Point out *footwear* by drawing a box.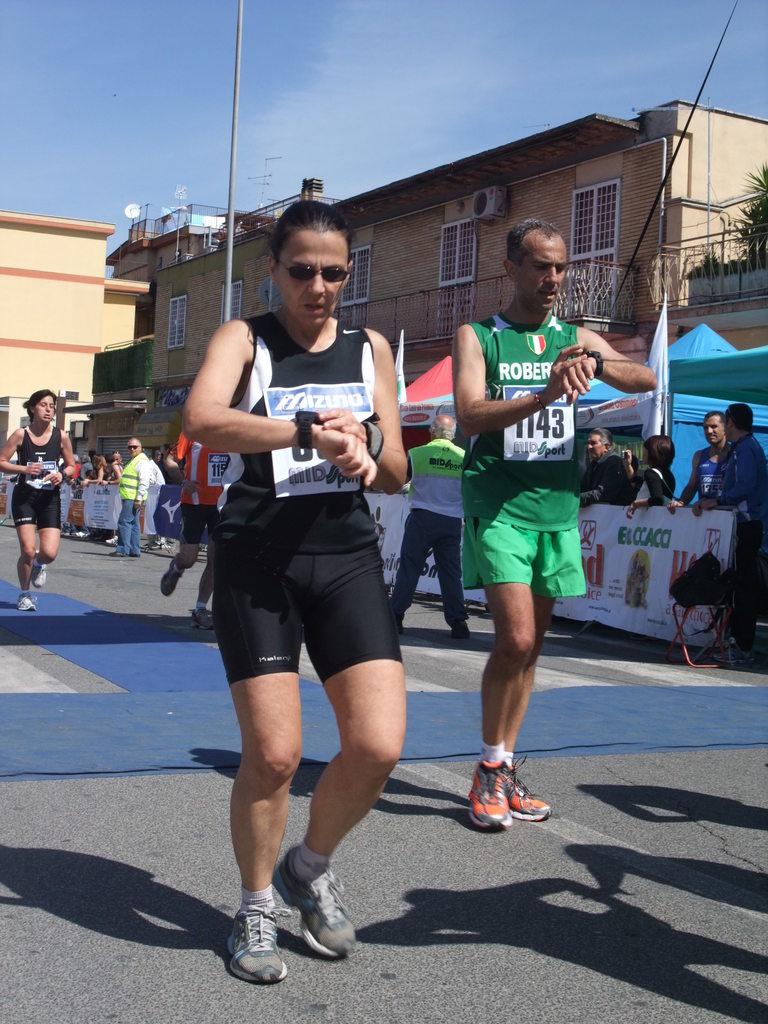
bbox(124, 547, 136, 560).
